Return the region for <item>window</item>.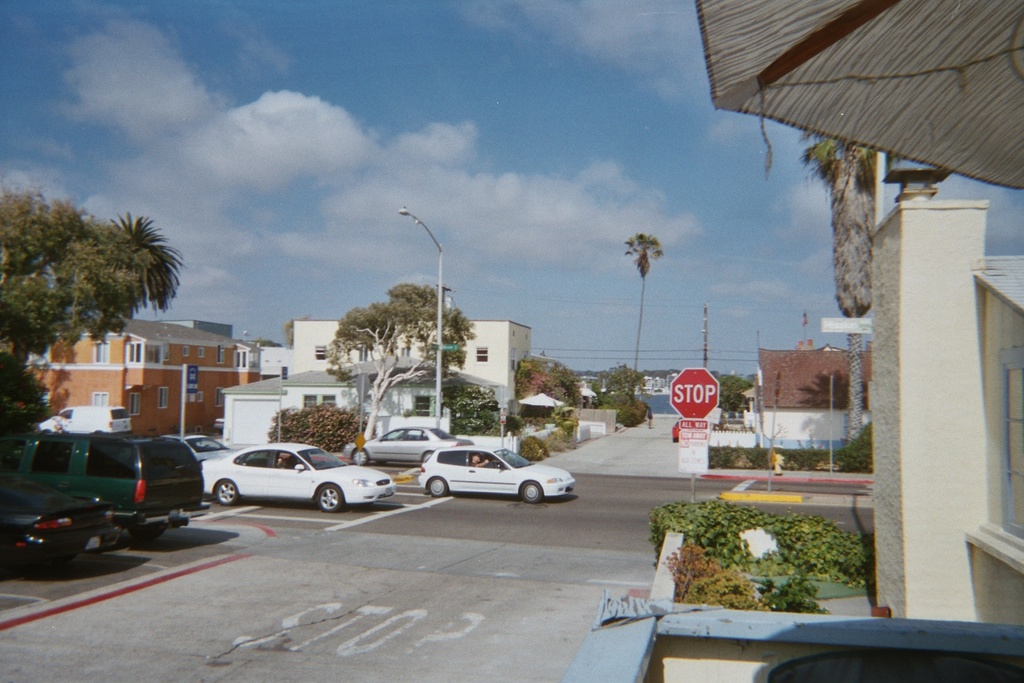
[left=159, top=386, right=175, bottom=408].
